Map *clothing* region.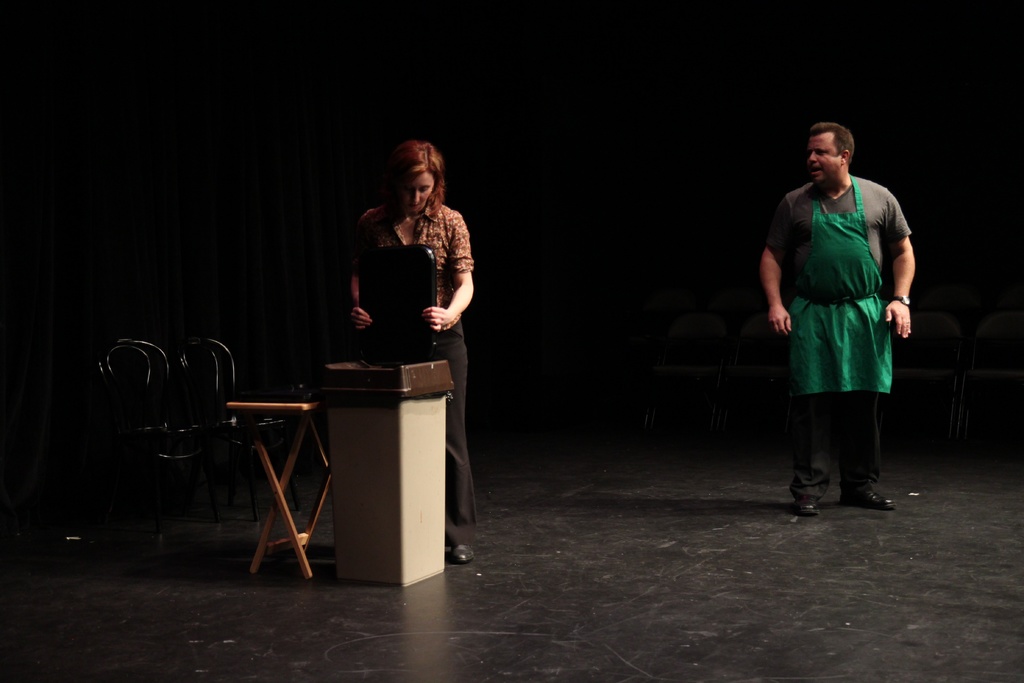
Mapped to locate(344, 194, 477, 567).
